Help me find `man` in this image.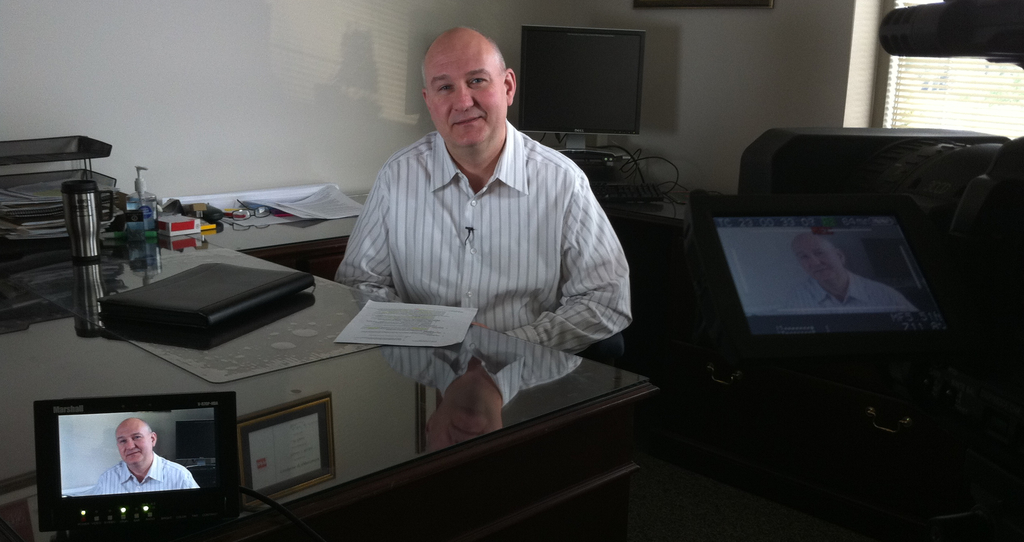
Found it: x1=324, y1=31, x2=626, y2=427.
